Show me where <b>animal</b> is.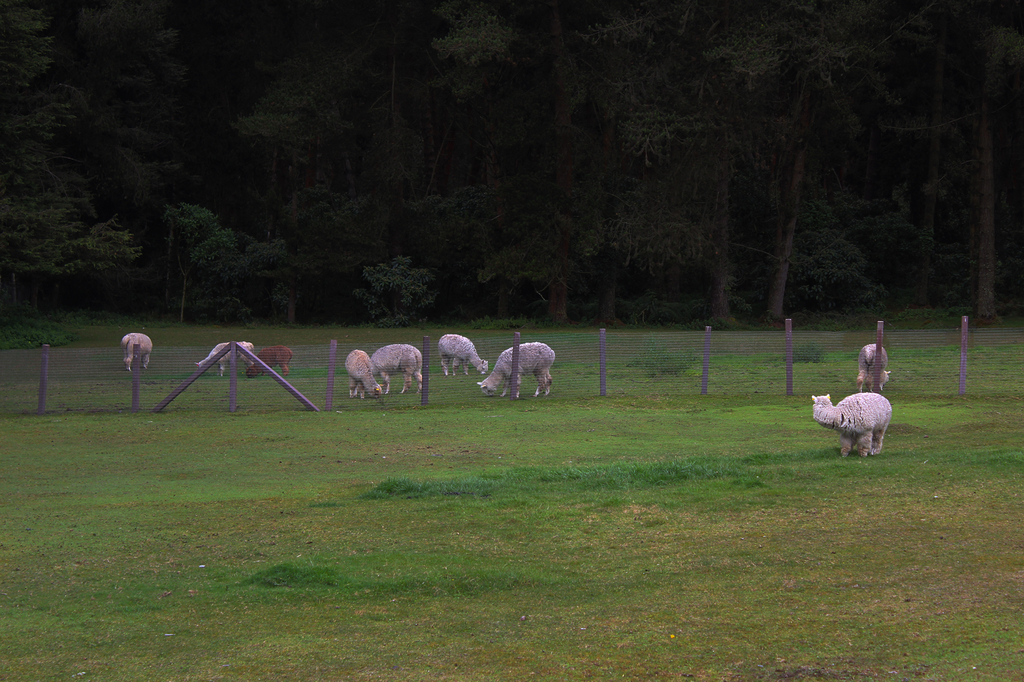
<b>animal</b> is at [left=343, top=347, right=393, bottom=402].
